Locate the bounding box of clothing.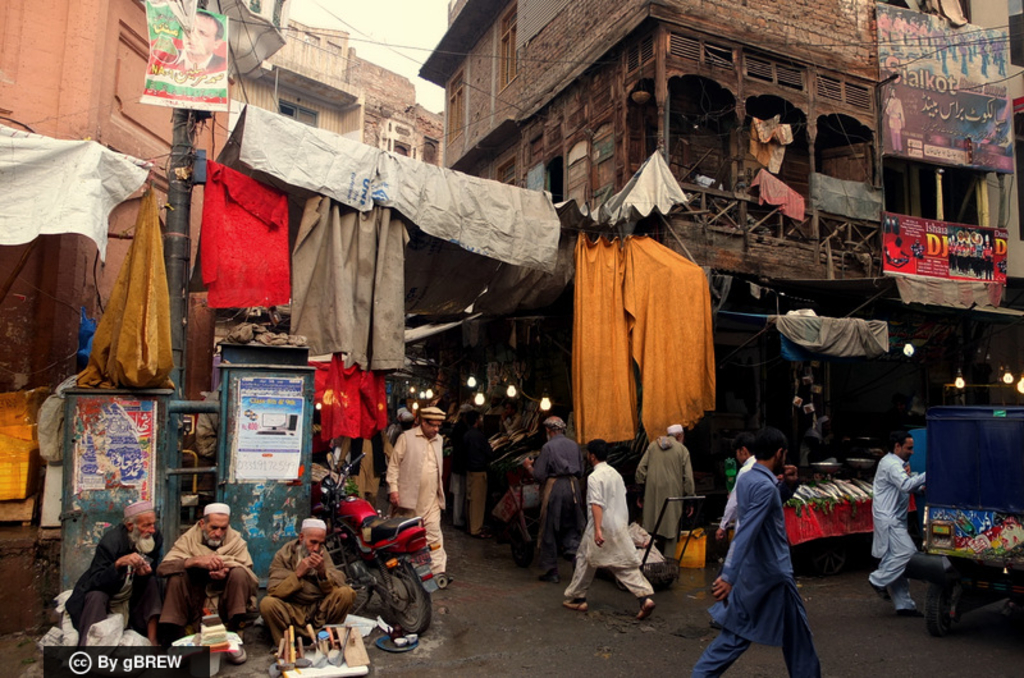
Bounding box: 253:535:358:651.
